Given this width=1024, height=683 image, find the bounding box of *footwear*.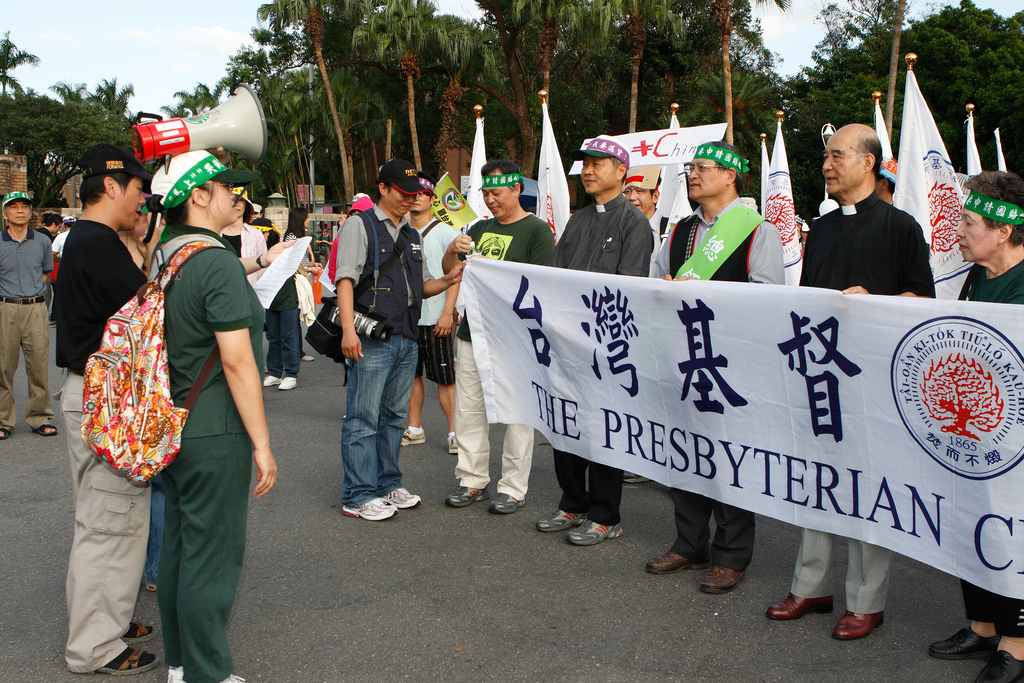
(448,434,462,453).
